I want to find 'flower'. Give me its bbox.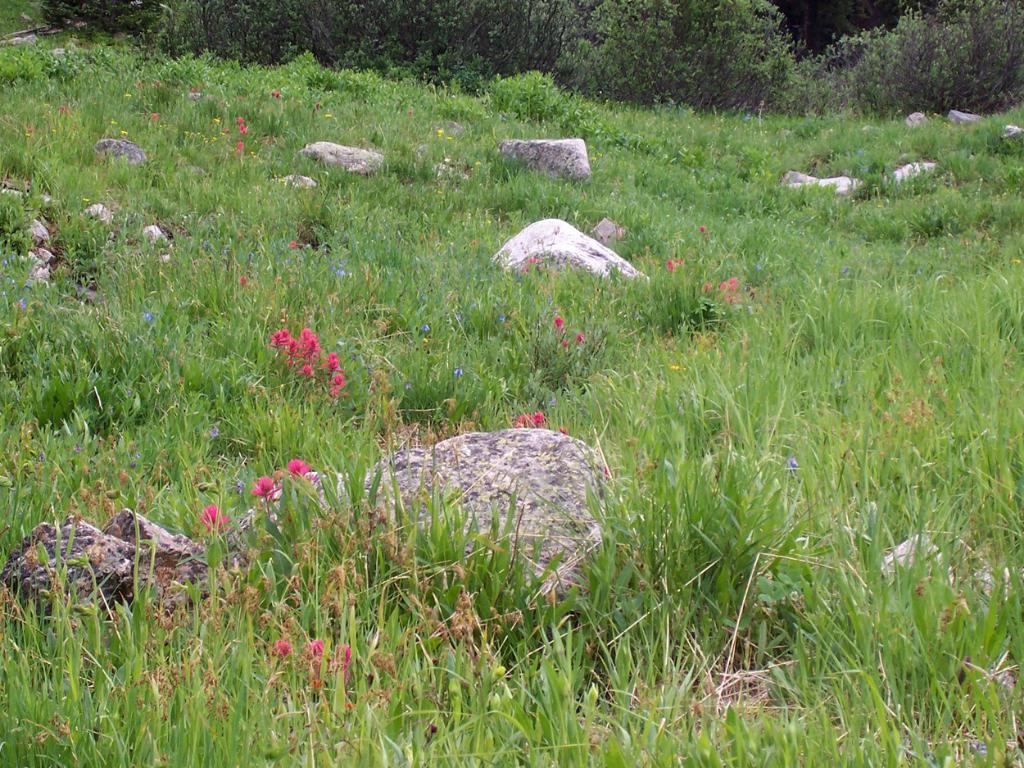
<bbox>201, 236, 218, 253</bbox>.
